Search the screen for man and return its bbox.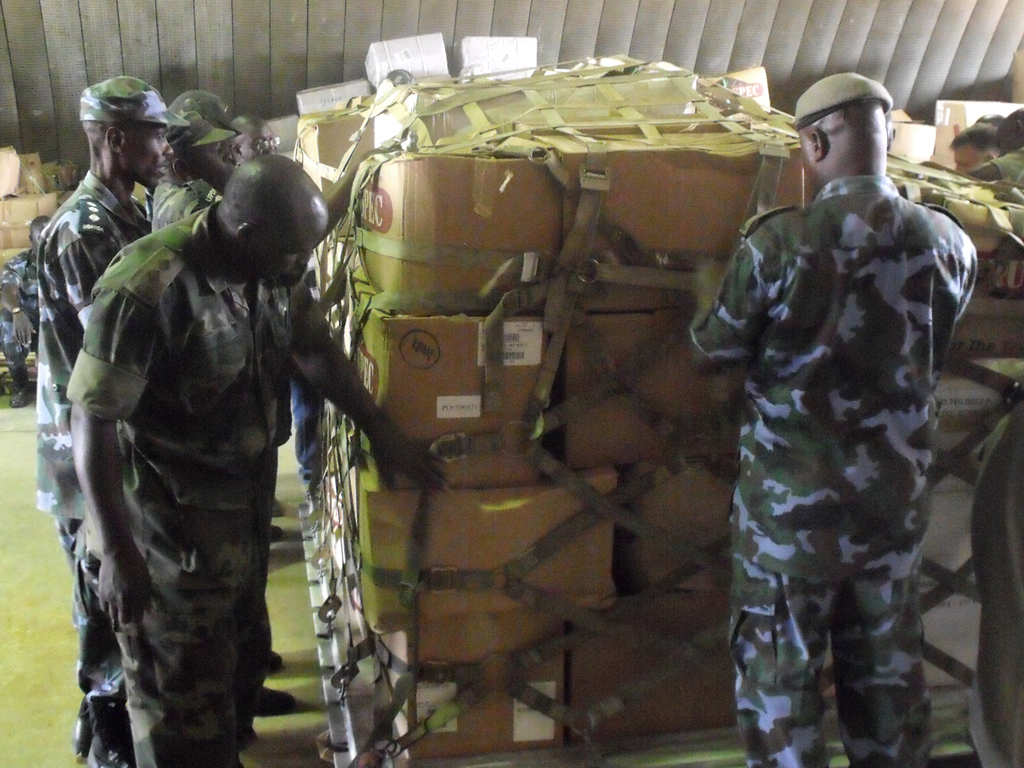
Found: box=[950, 111, 1005, 173].
